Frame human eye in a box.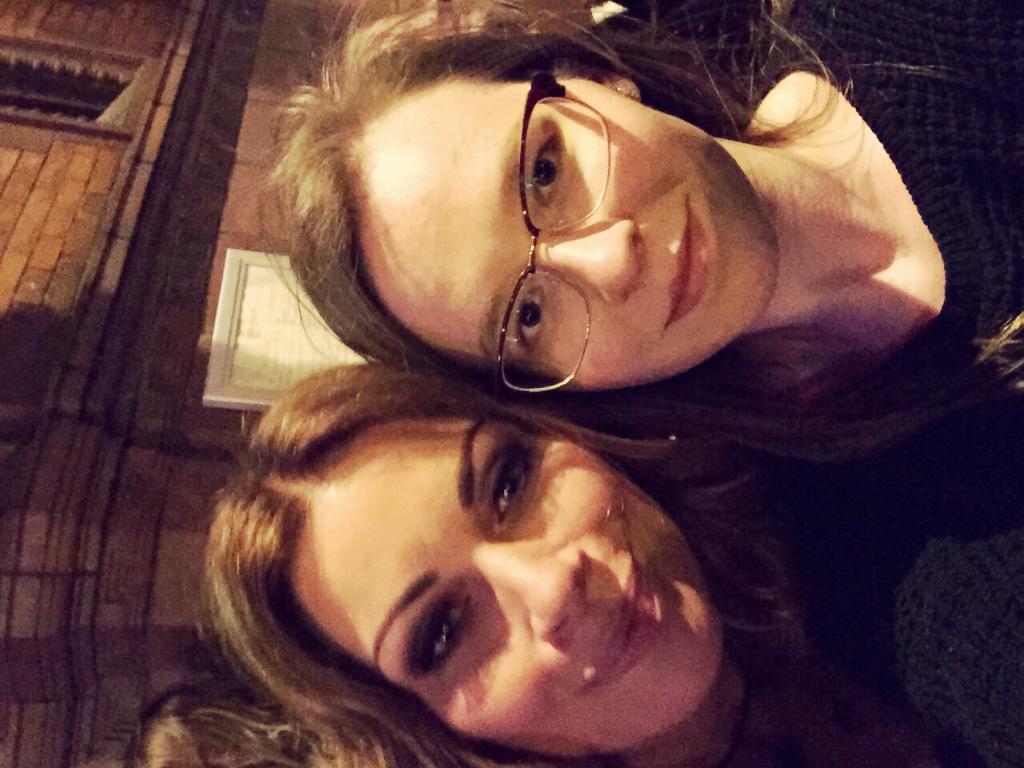
(414, 591, 459, 674).
